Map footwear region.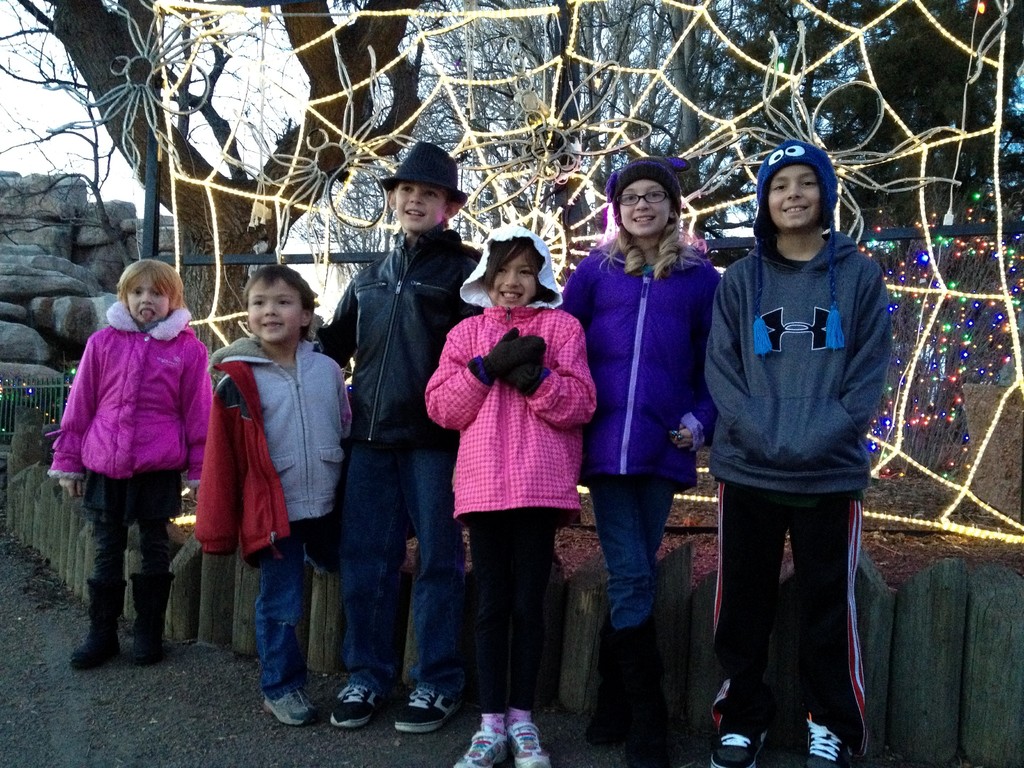
Mapped to bbox=(504, 716, 551, 767).
